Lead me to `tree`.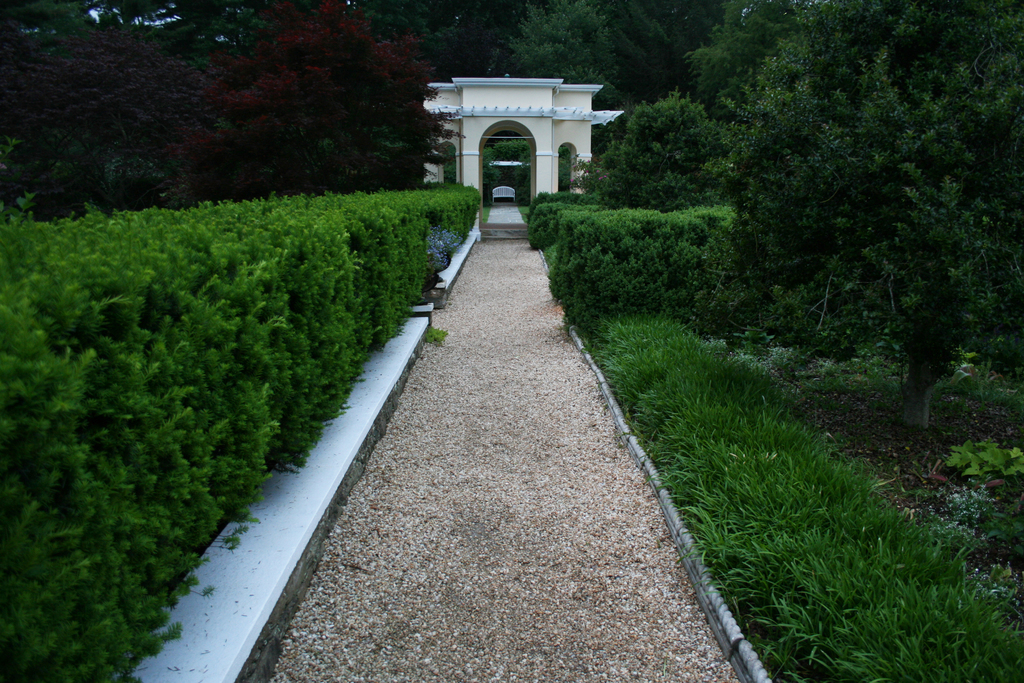
Lead to {"left": 723, "top": 66, "right": 1005, "bottom": 450}.
